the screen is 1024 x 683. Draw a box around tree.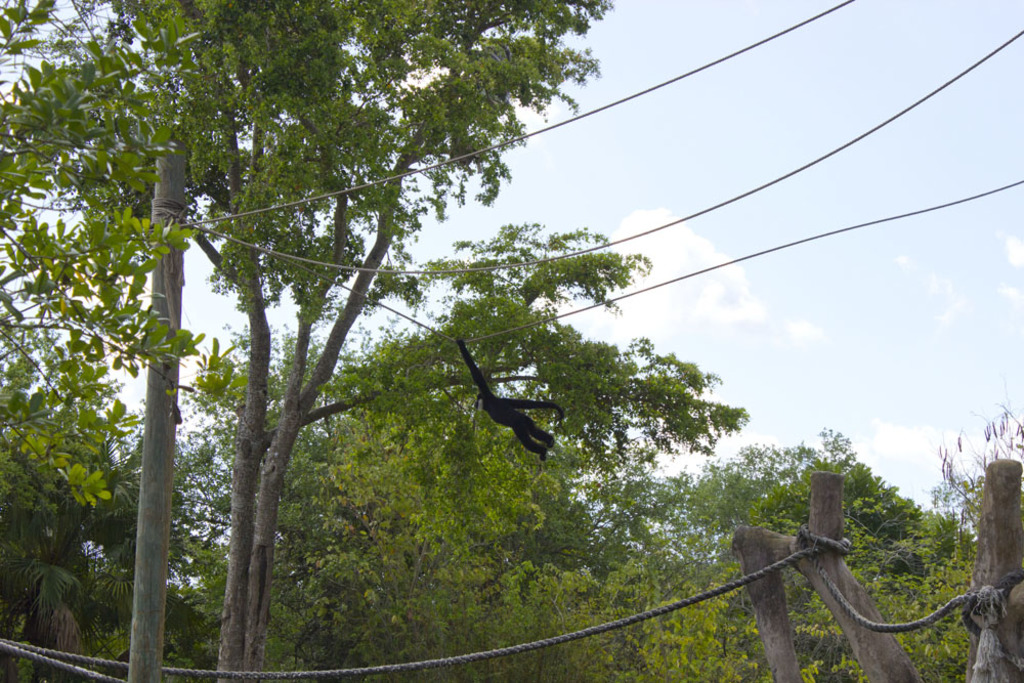
<box>228,0,582,116</box>.
